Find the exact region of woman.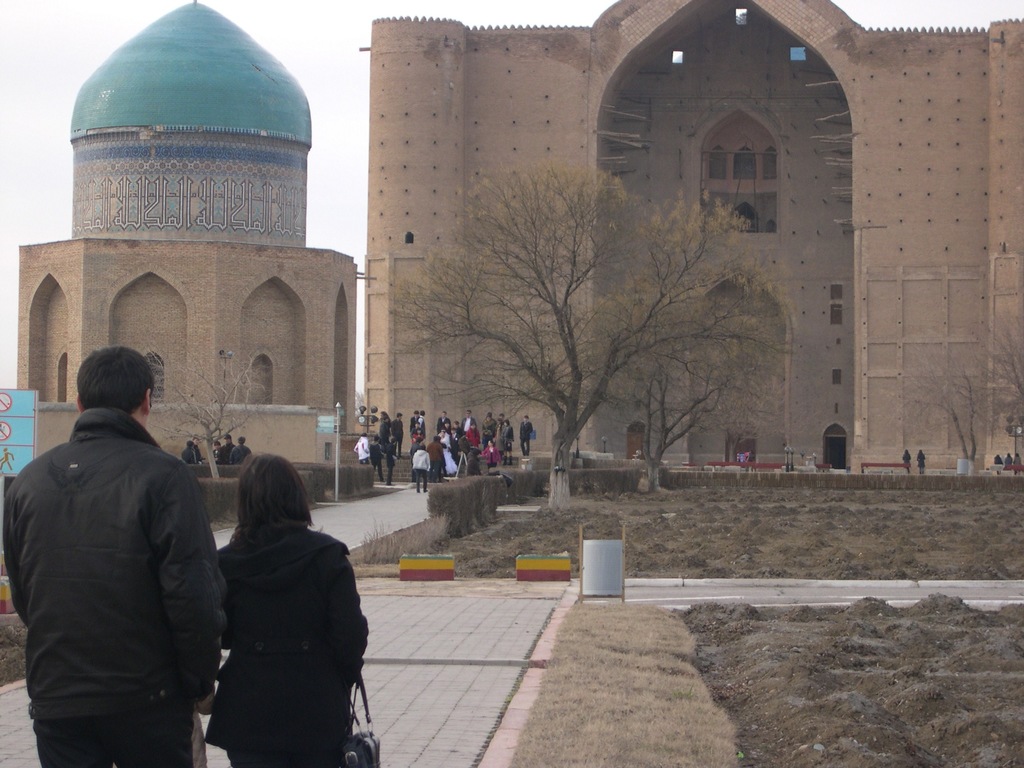
Exact region: 486/443/496/464.
